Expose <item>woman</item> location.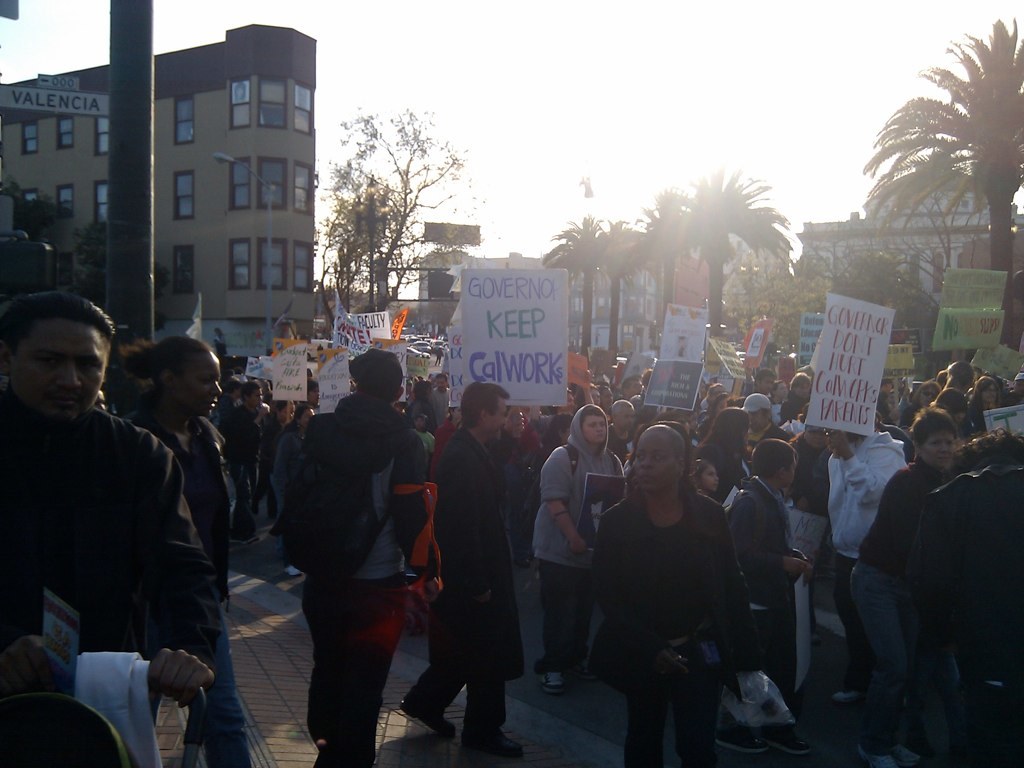
Exposed at l=972, t=374, r=1003, b=427.
